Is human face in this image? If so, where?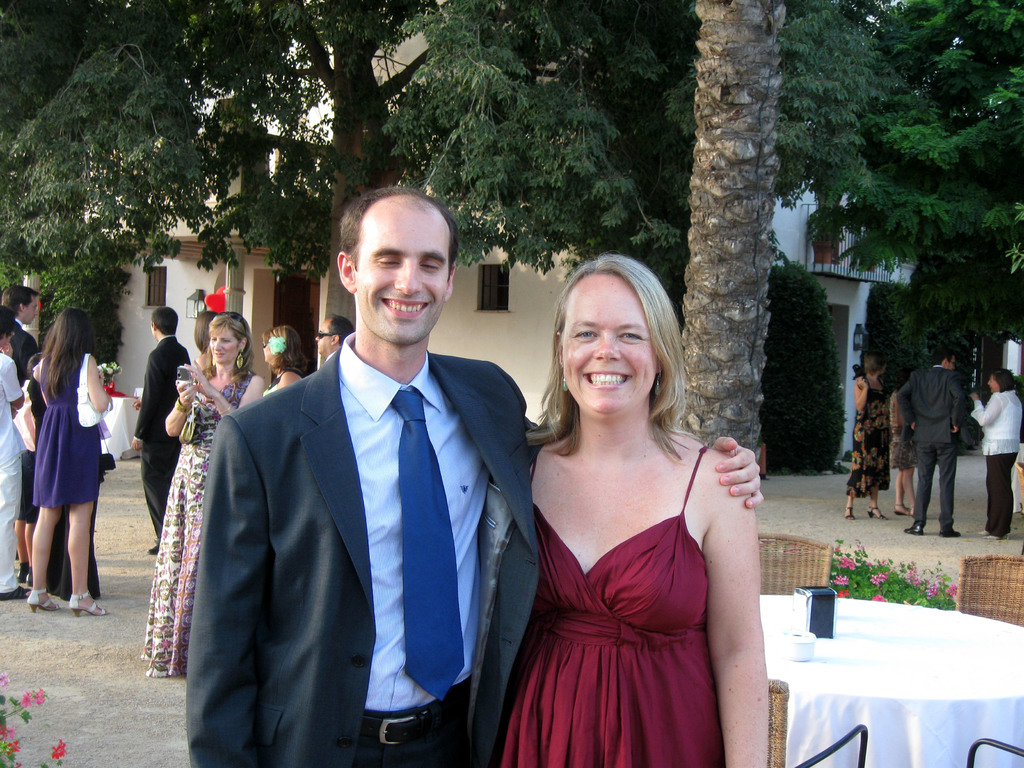
Yes, at 30, 296, 42, 326.
